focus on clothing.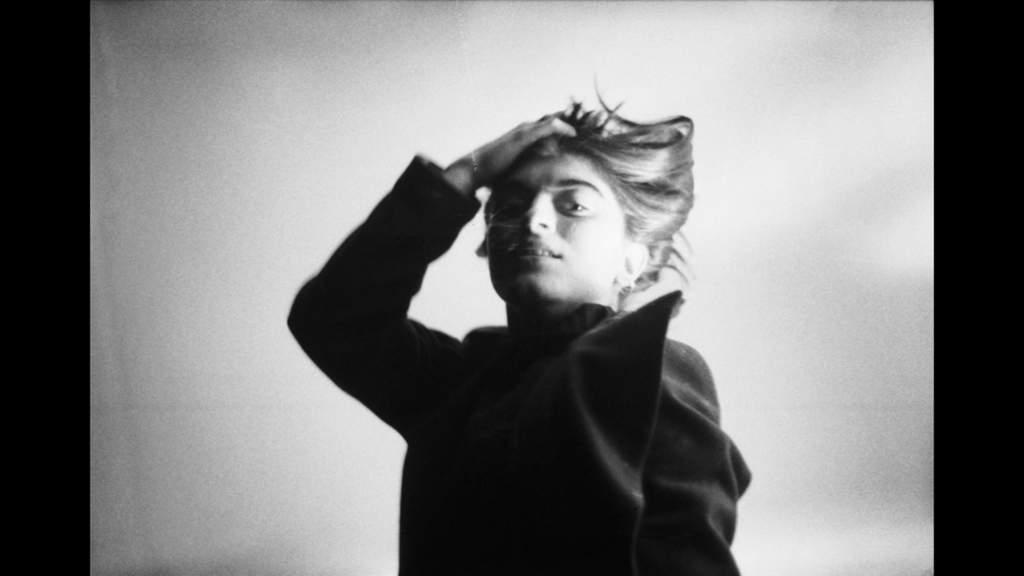
Focused at <region>289, 157, 753, 575</region>.
